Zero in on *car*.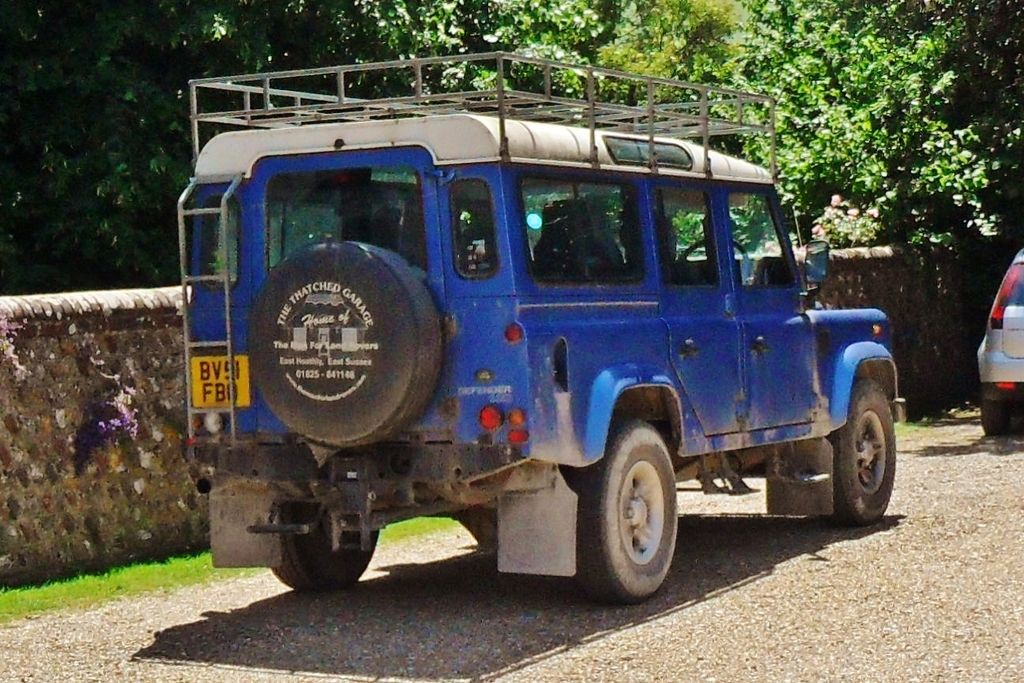
Zeroed in: bbox=[156, 108, 896, 611].
